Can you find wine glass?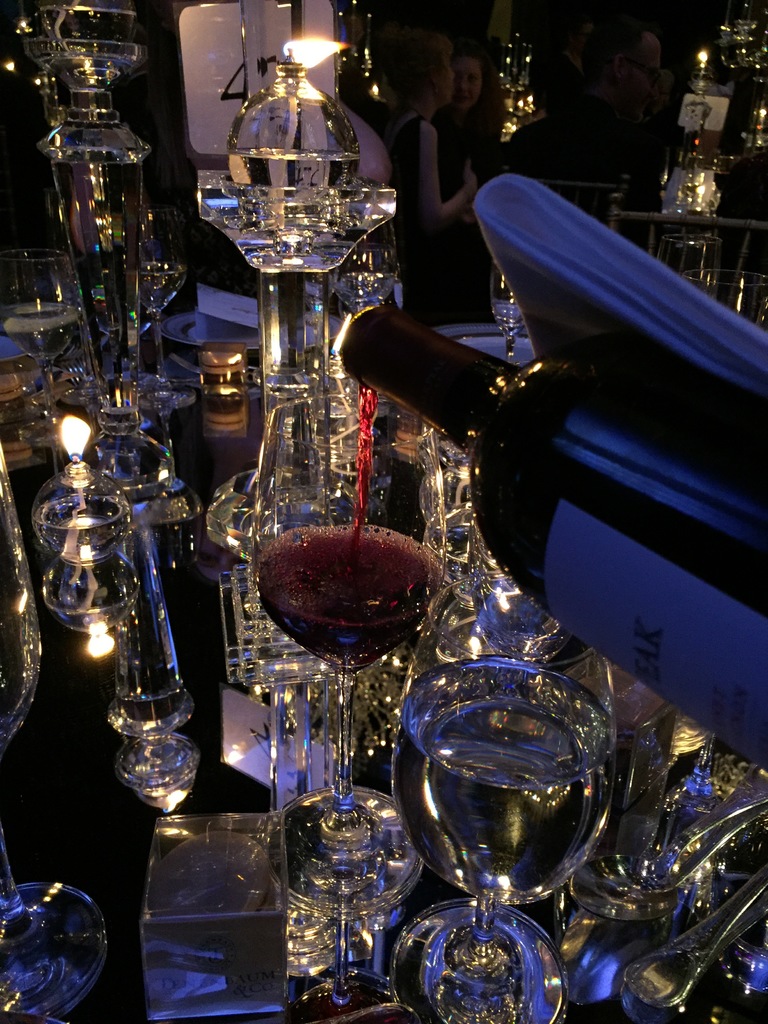
Yes, bounding box: detection(250, 402, 443, 909).
